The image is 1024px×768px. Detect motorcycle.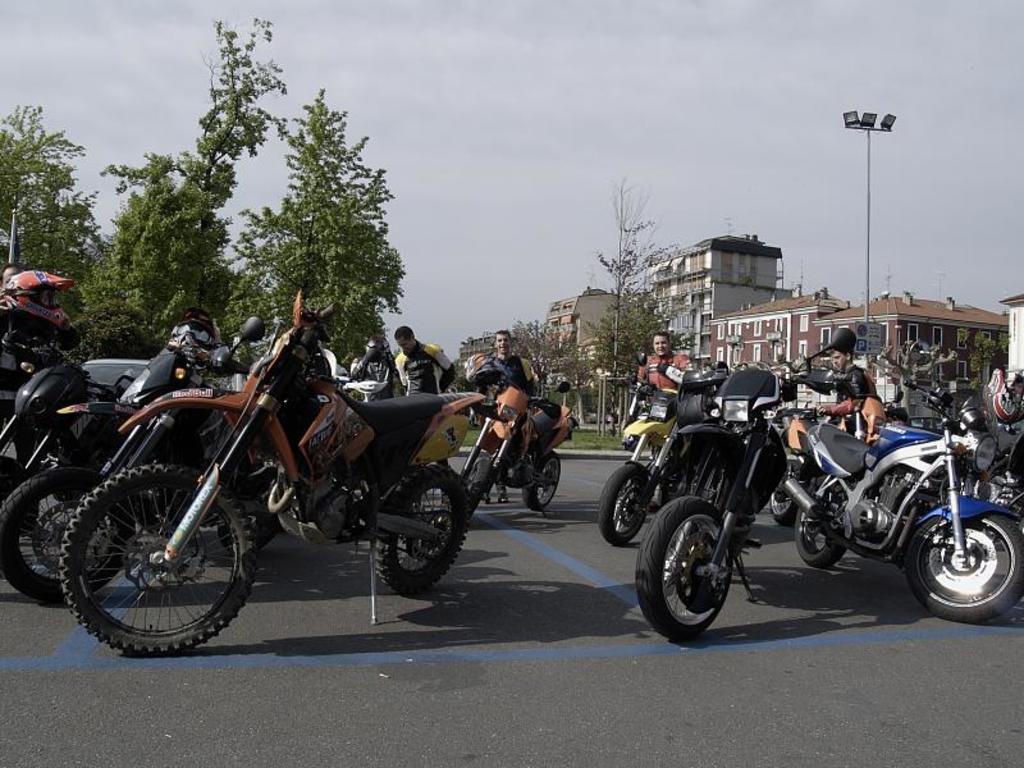
Detection: [0, 321, 262, 603].
